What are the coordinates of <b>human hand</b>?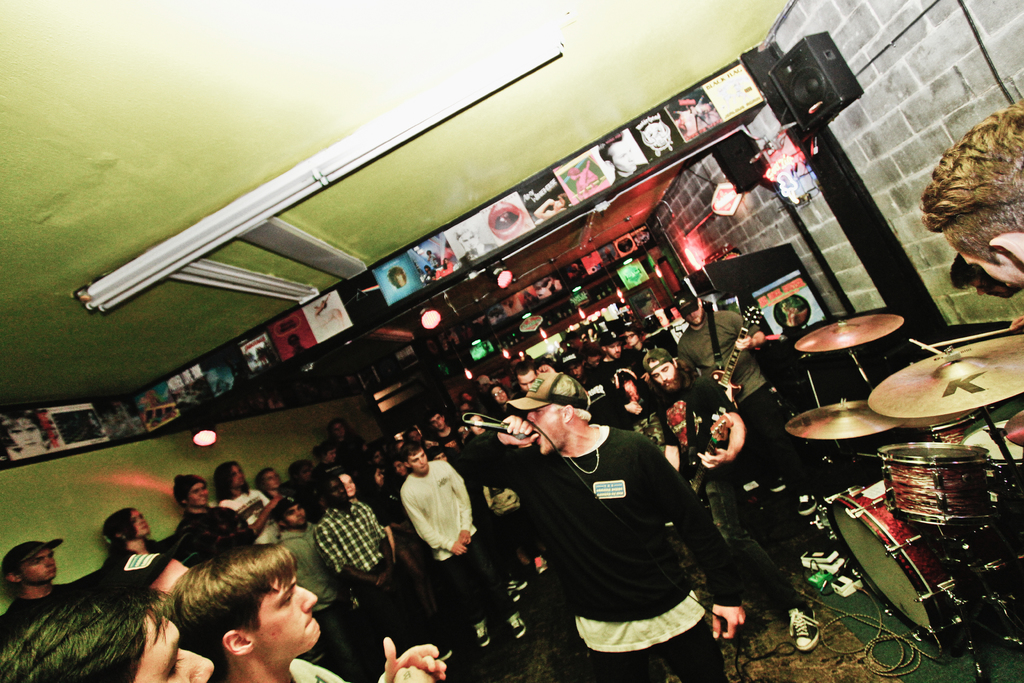
<region>712, 602, 747, 639</region>.
